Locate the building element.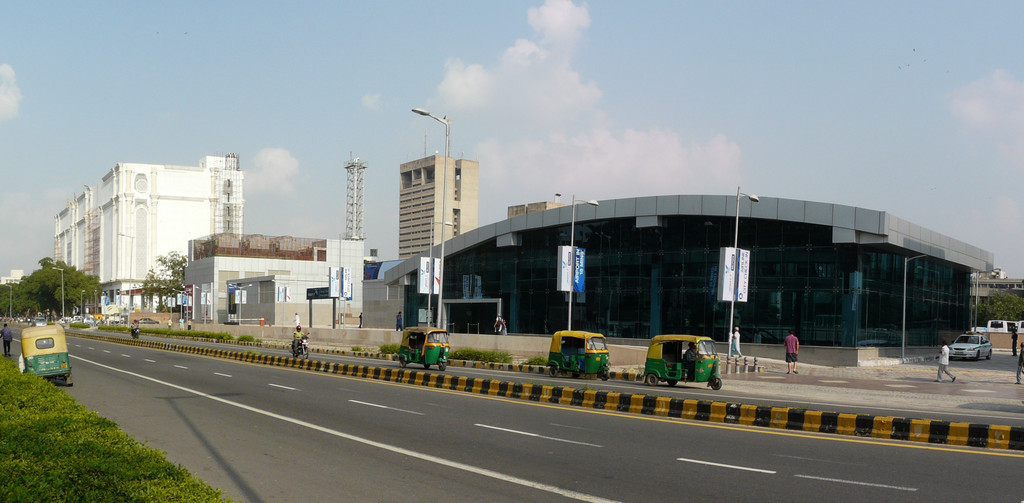
Element bbox: (left=56, top=157, right=245, bottom=316).
